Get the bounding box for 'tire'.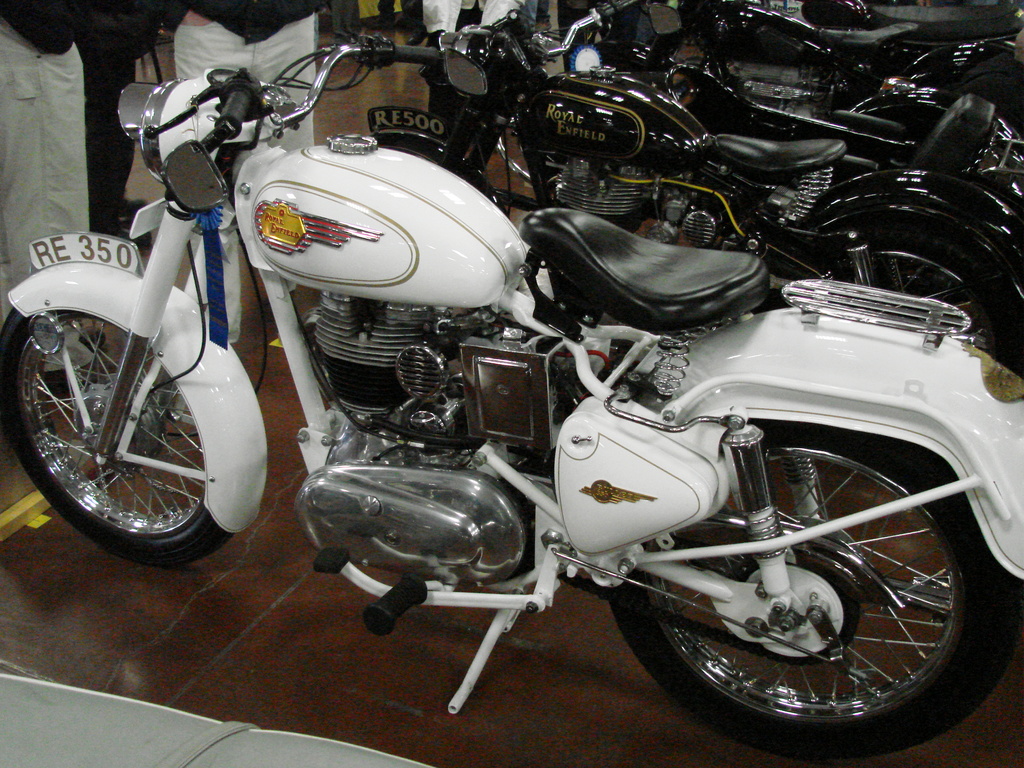
[left=7, top=276, right=244, bottom=566].
